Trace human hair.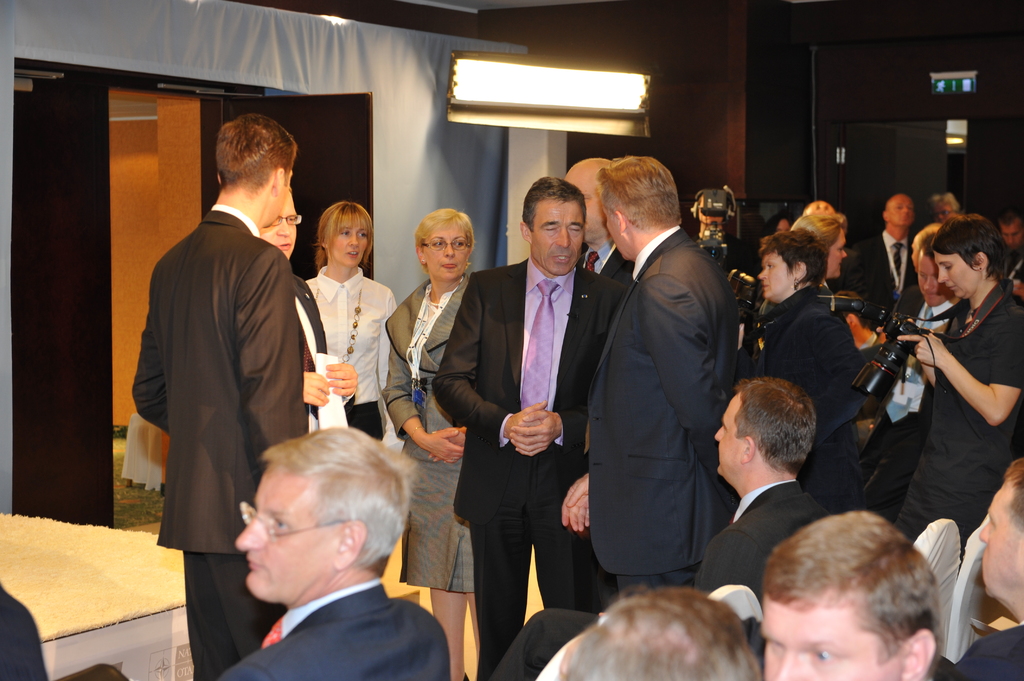
Traced to <box>1000,456,1023,533</box>.
